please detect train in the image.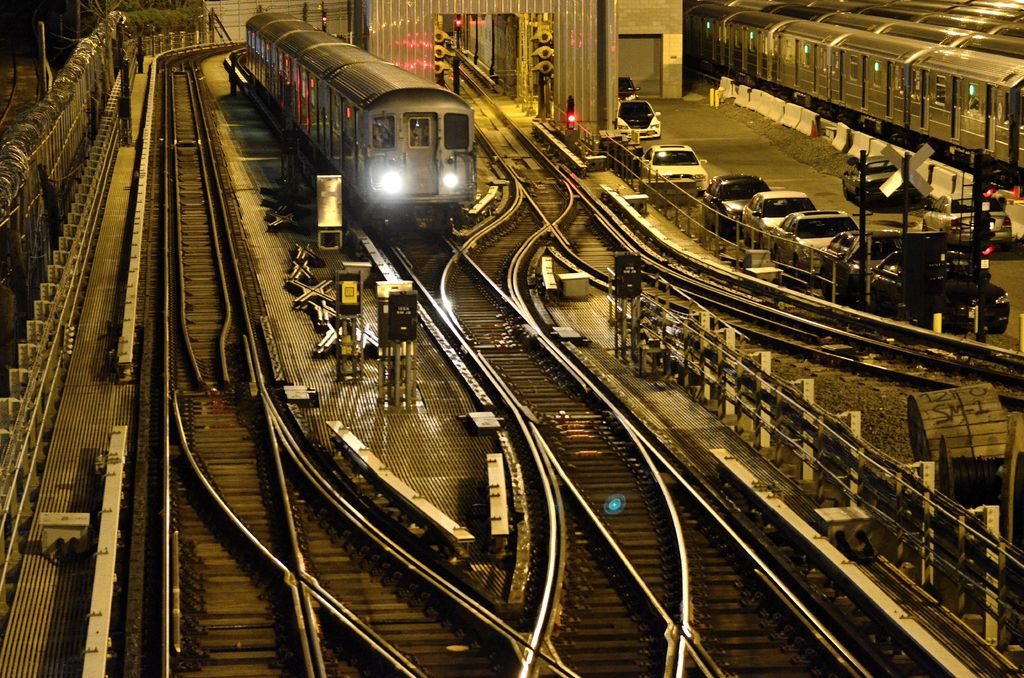
[682, 0, 1023, 189].
